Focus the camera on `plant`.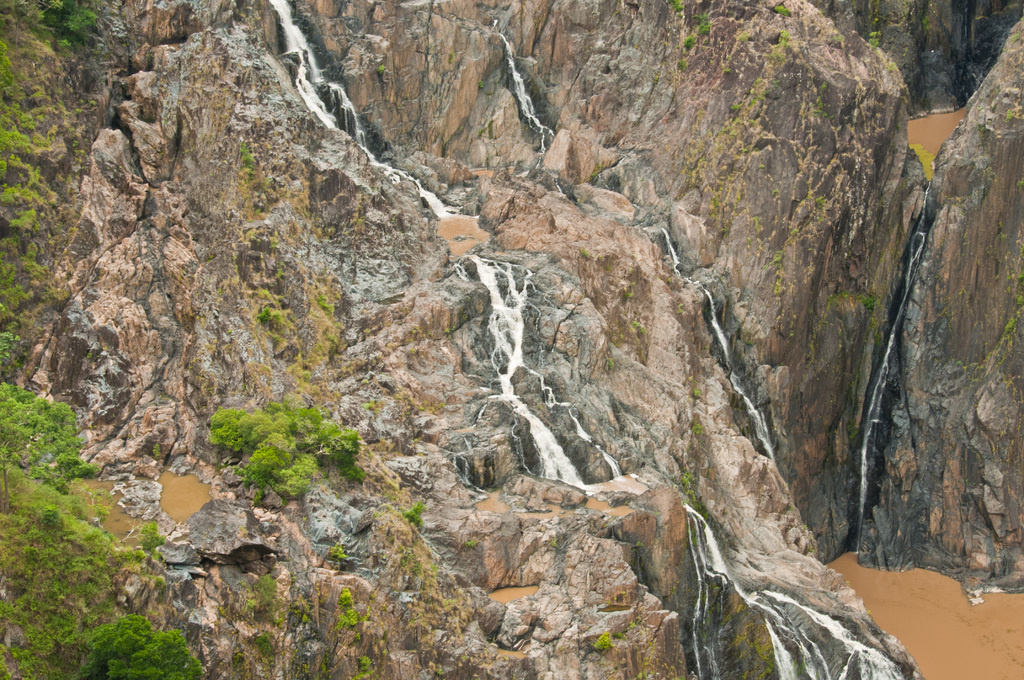
Focus region: 326, 542, 349, 571.
